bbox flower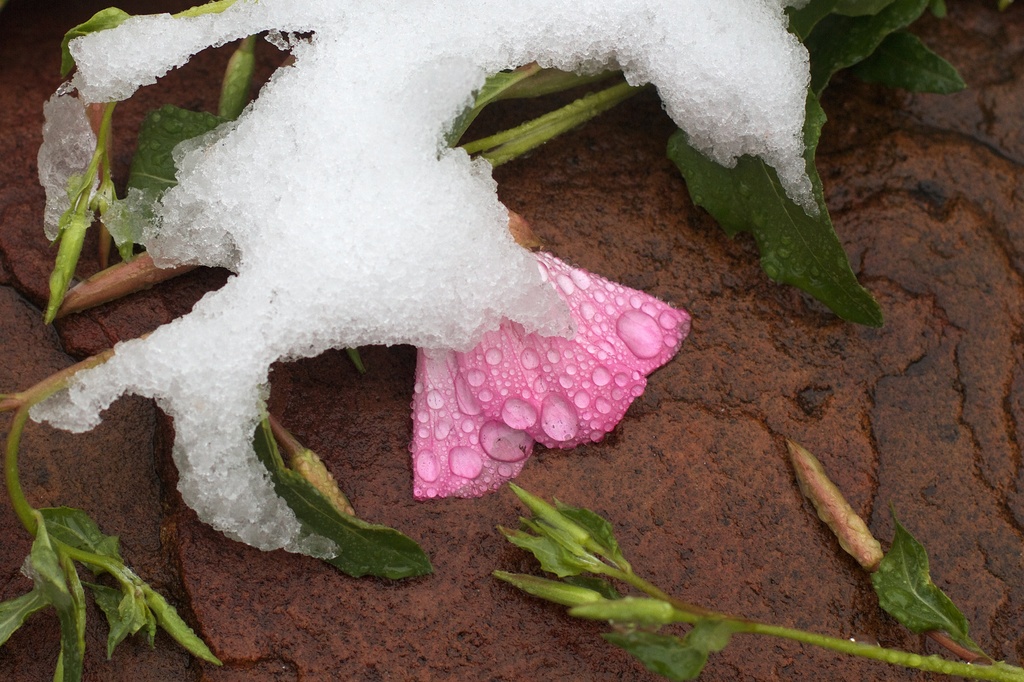
locate(408, 249, 697, 499)
